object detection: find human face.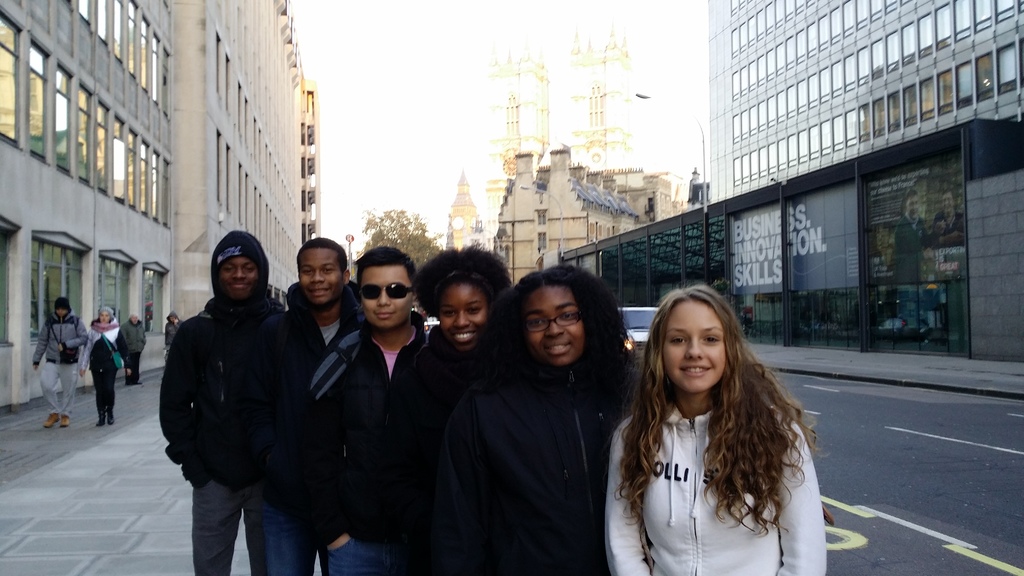
<region>659, 298, 724, 396</region>.
